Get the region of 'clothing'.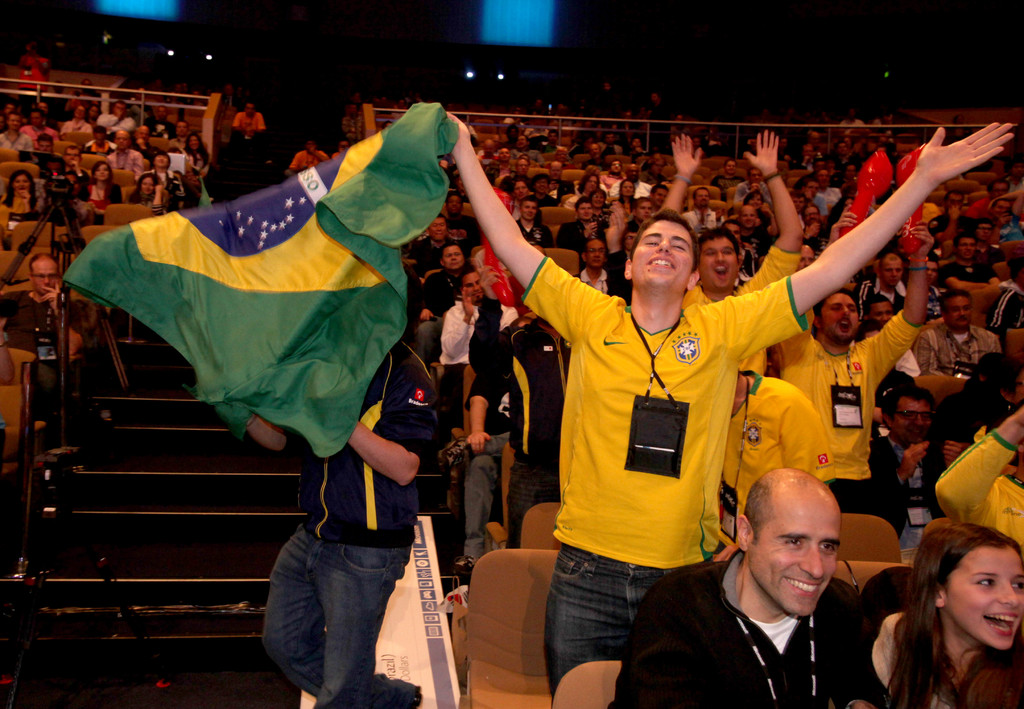
locate(814, 197, 831, 217).
